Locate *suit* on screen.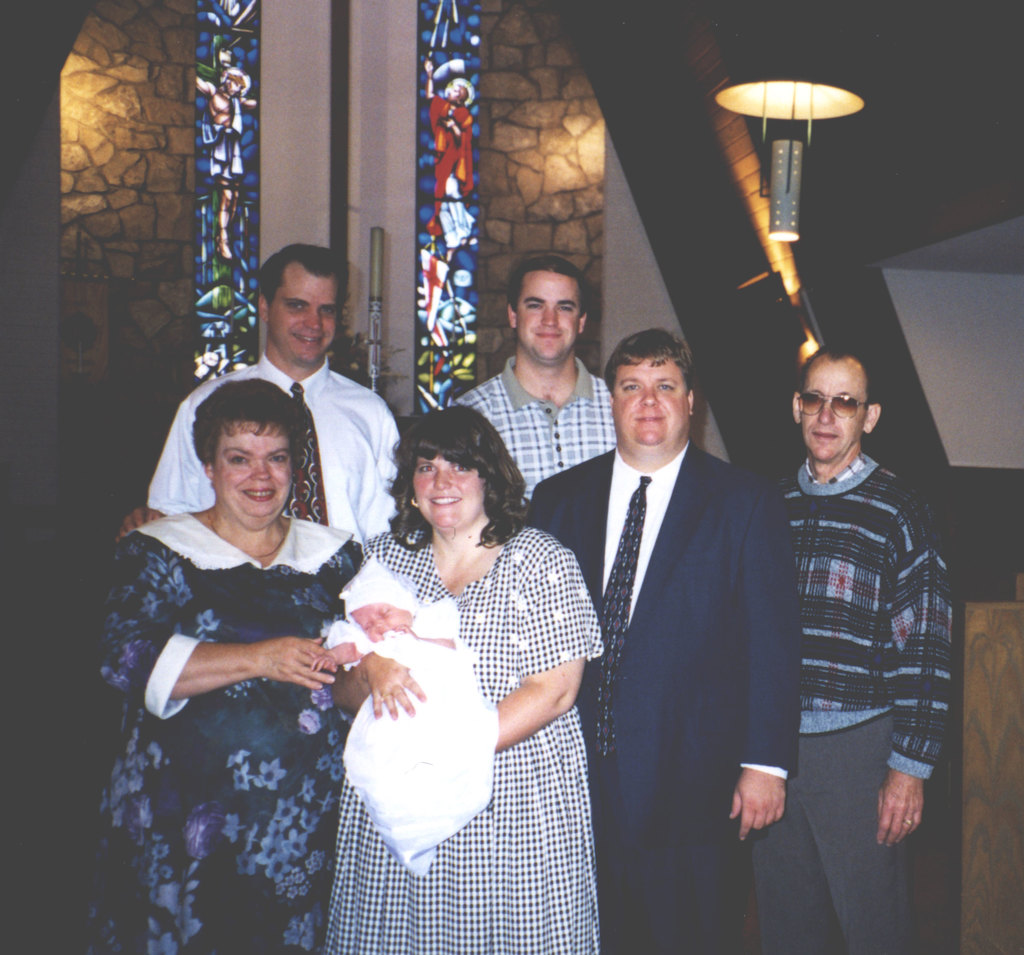
On screen at bbox=(486, 302, 762, 925).
